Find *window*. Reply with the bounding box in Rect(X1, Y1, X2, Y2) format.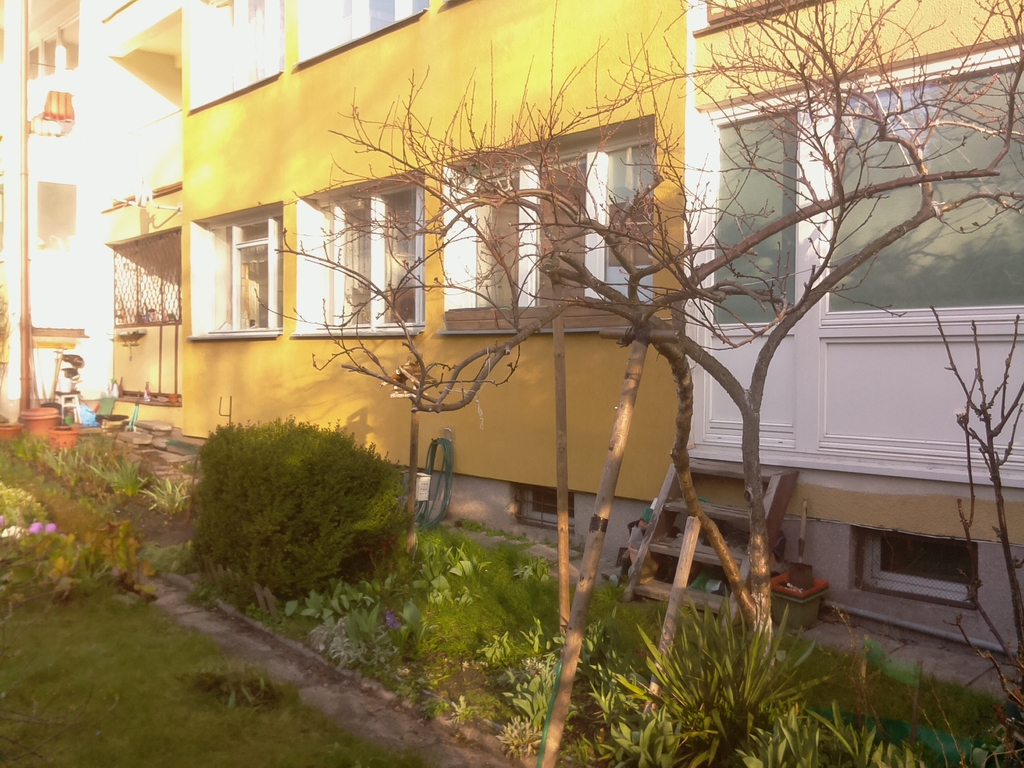
Rect(292, 0, 451, 69).
